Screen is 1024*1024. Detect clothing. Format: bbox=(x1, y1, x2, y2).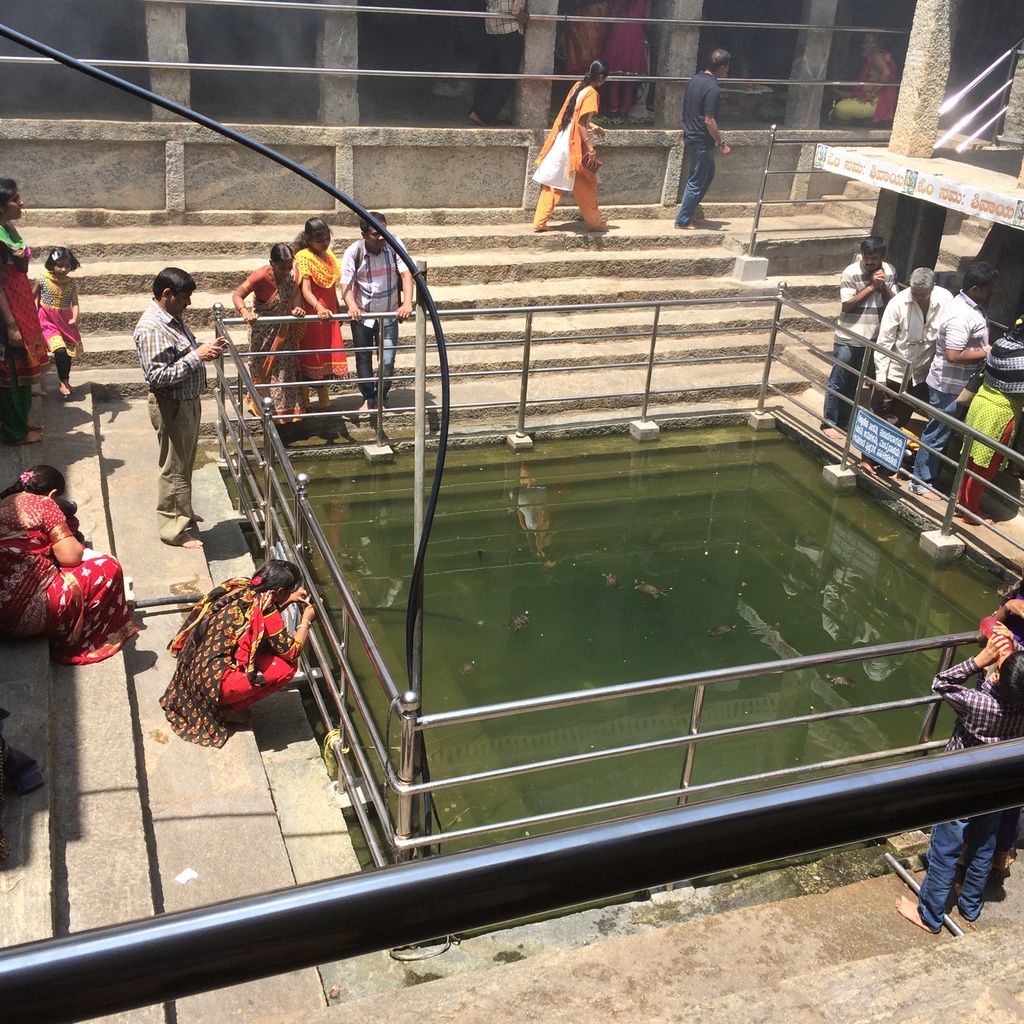
bbox=(3, 211, 41, 388).
